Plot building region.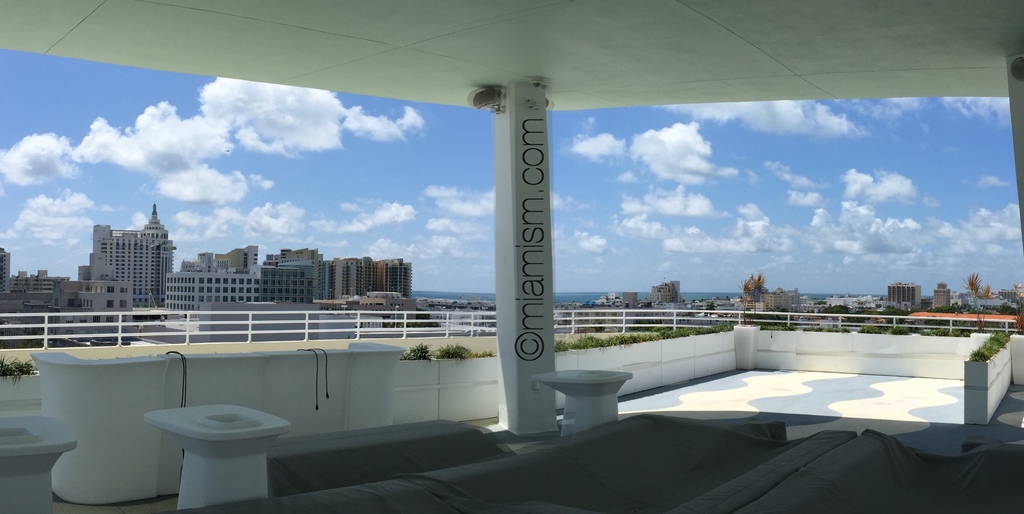
Plotted at Rect(166, 272, 261, 306).
